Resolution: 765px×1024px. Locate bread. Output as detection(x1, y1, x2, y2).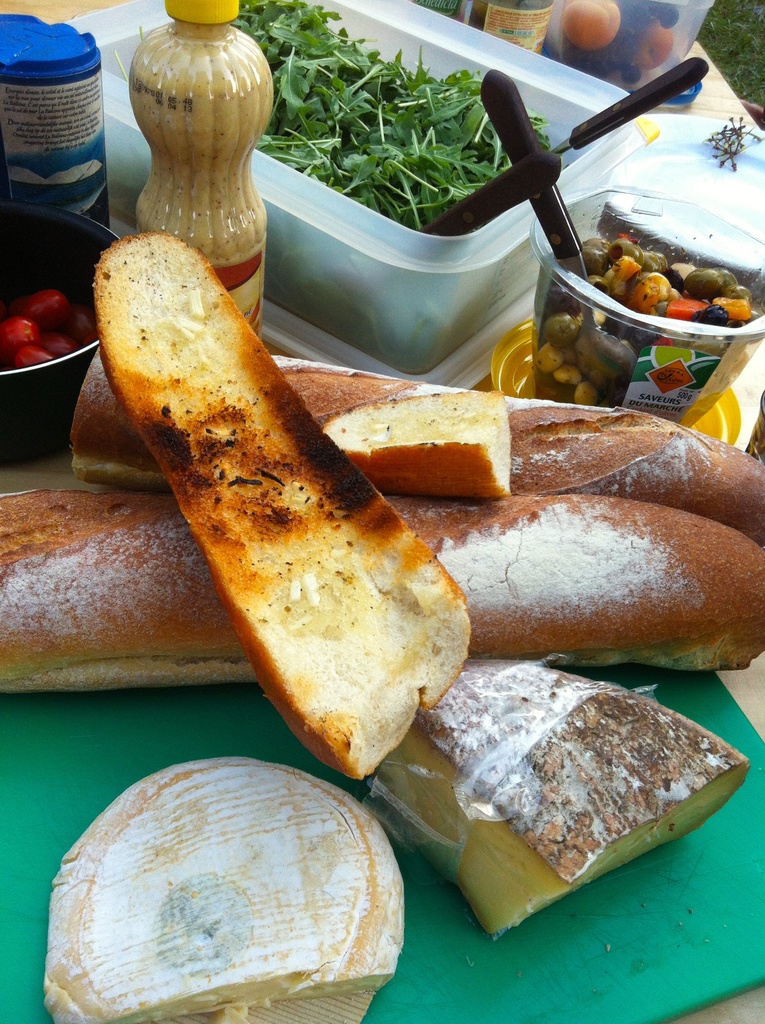
detection(325, 390, 515, 497).
